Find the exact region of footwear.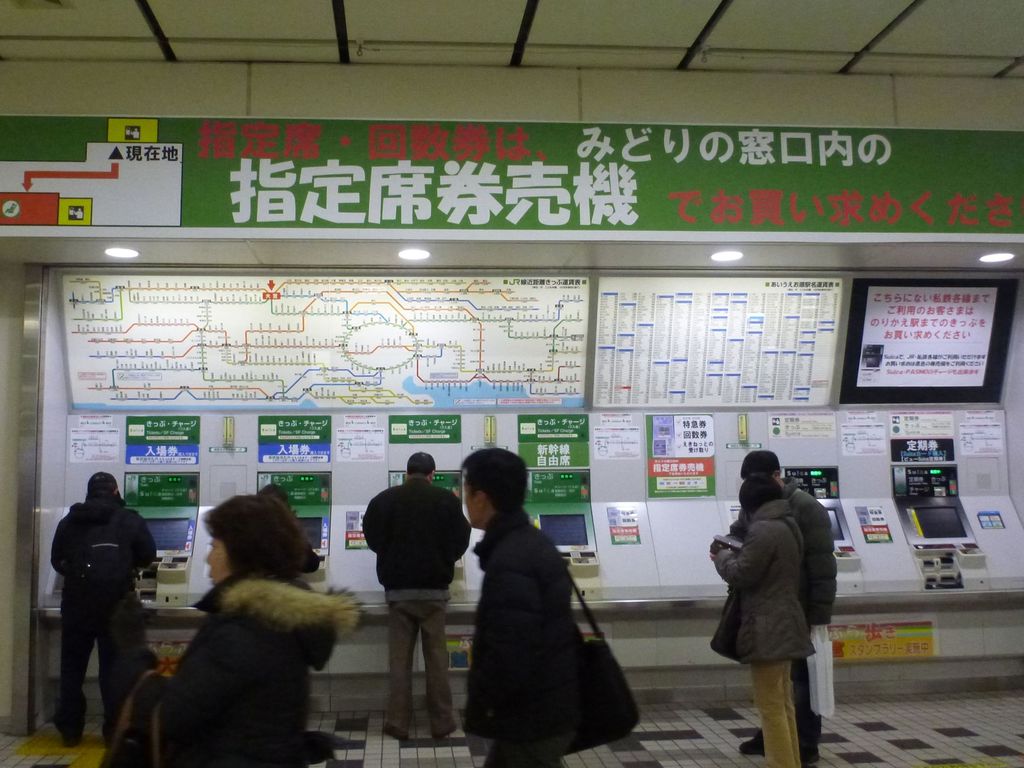
Exact region: select_region(437, 728, 454, 739).
